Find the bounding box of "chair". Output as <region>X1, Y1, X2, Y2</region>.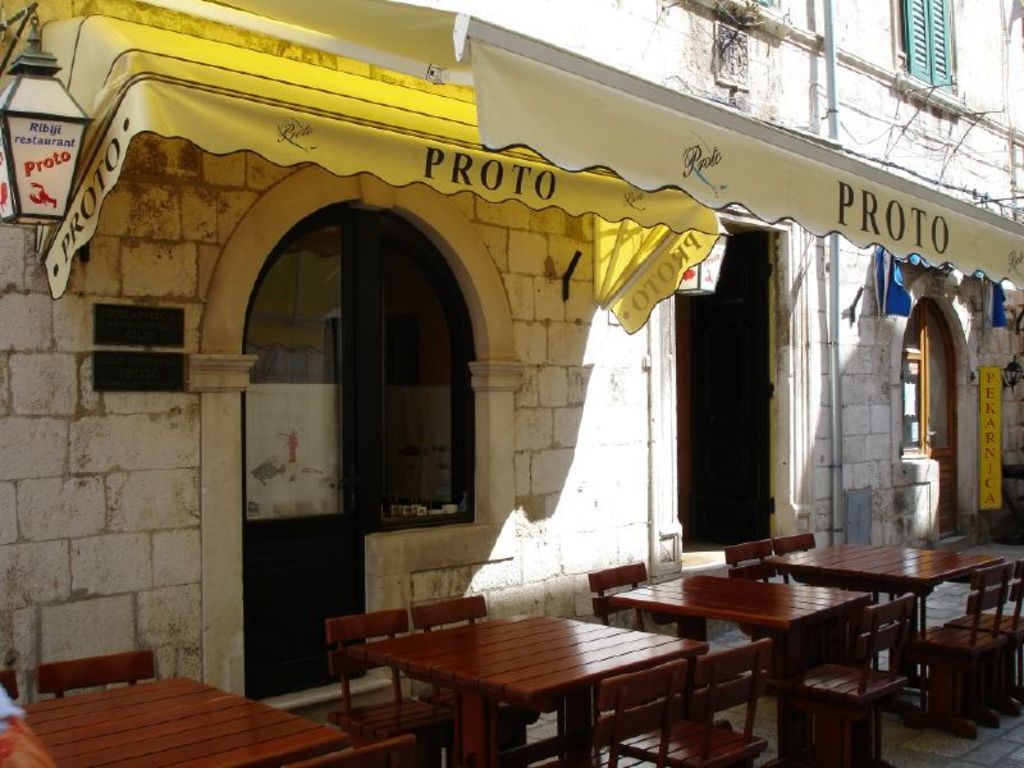
<region>913, 564, 1023, 739</region>.
